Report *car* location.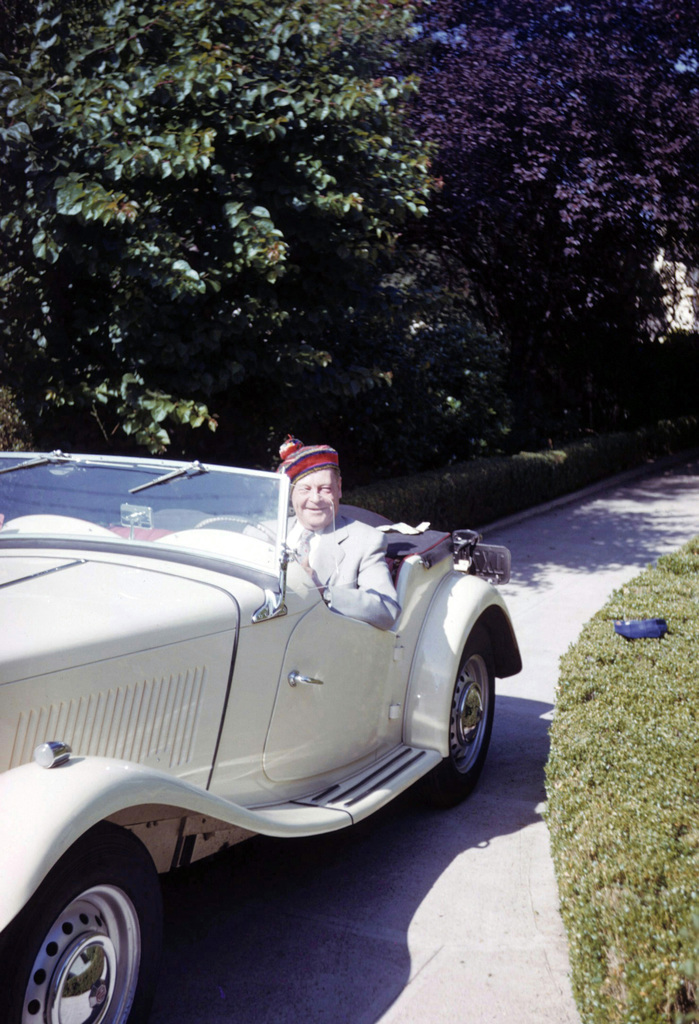
Report: bbox(0, 445, 520, 1023).
